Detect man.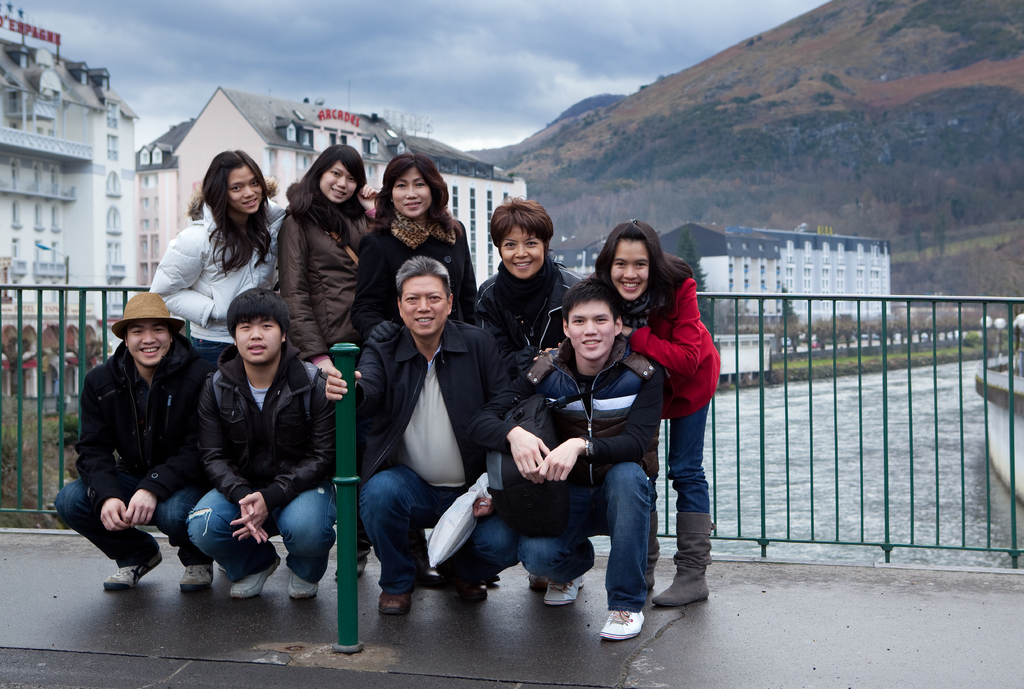
Detected at BBox(58, 282, 237, 606).
